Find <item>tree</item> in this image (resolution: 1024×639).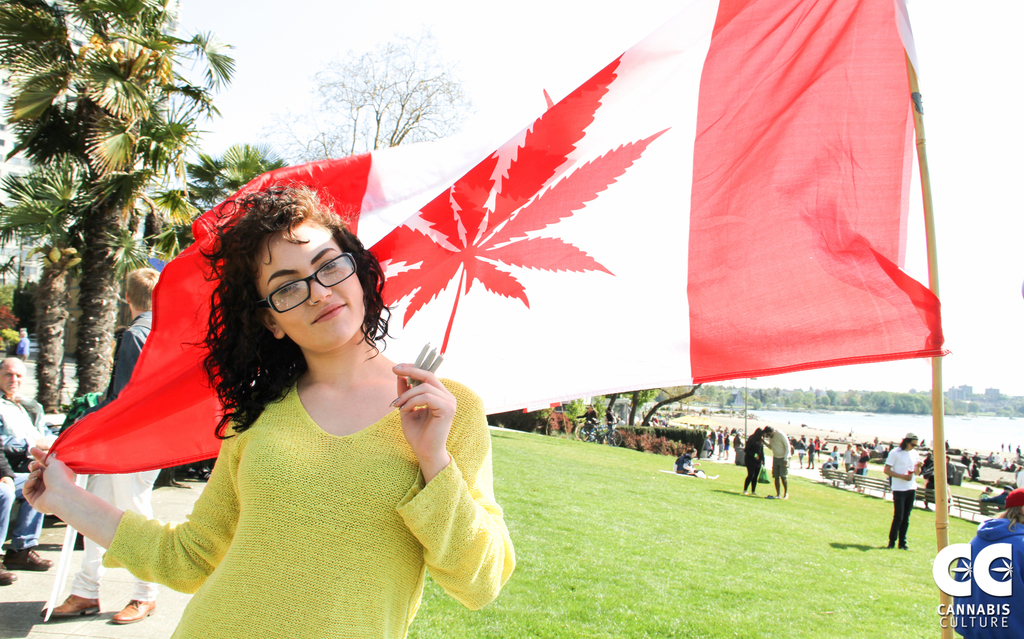
266, 35, 482, 169.
